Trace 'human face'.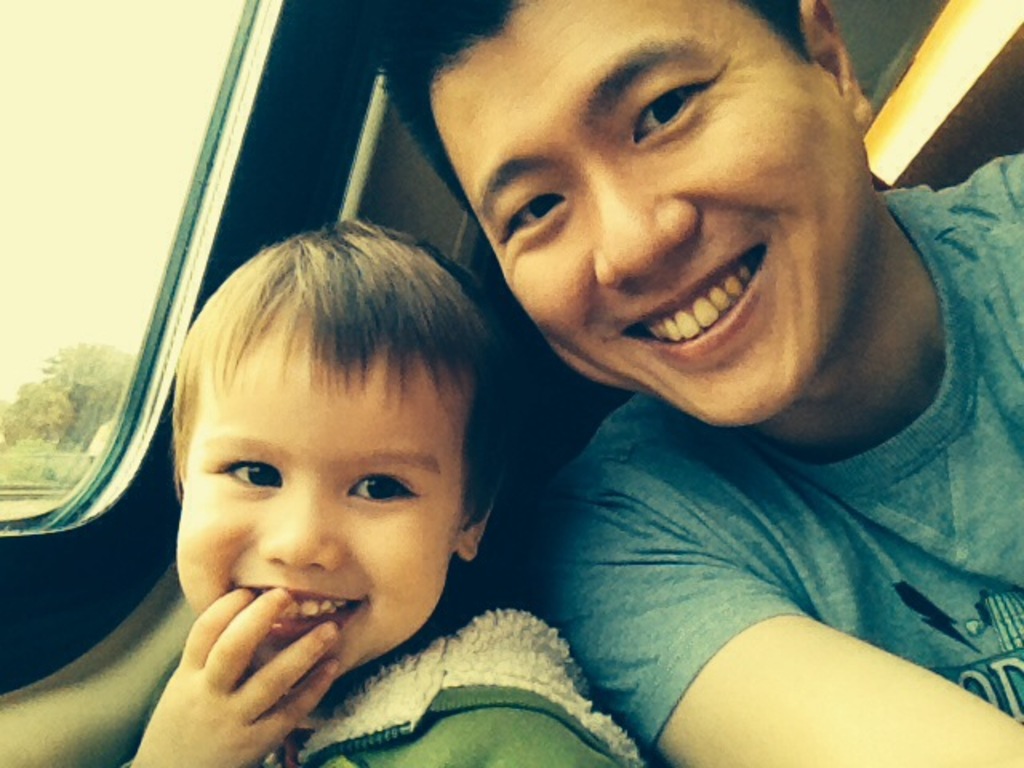
Traced to [435, 0, 869, 434].
